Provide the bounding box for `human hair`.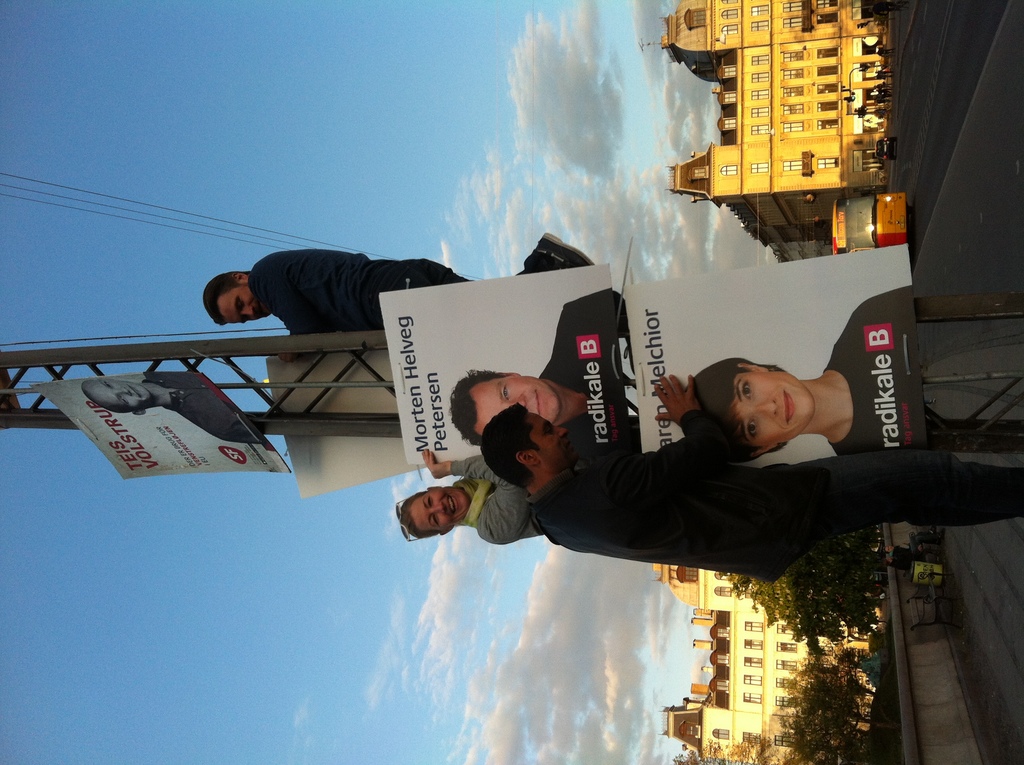
bbox=(202, 269, 252, 328).
